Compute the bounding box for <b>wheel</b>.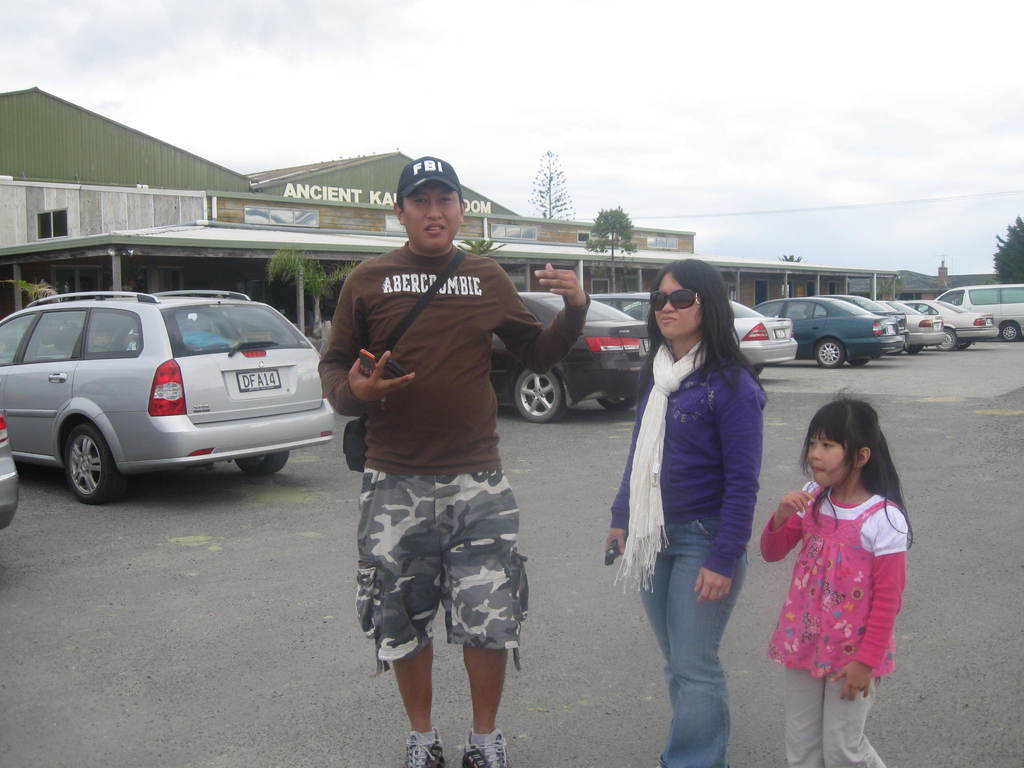
bbox(234, 447, 292, 479).
